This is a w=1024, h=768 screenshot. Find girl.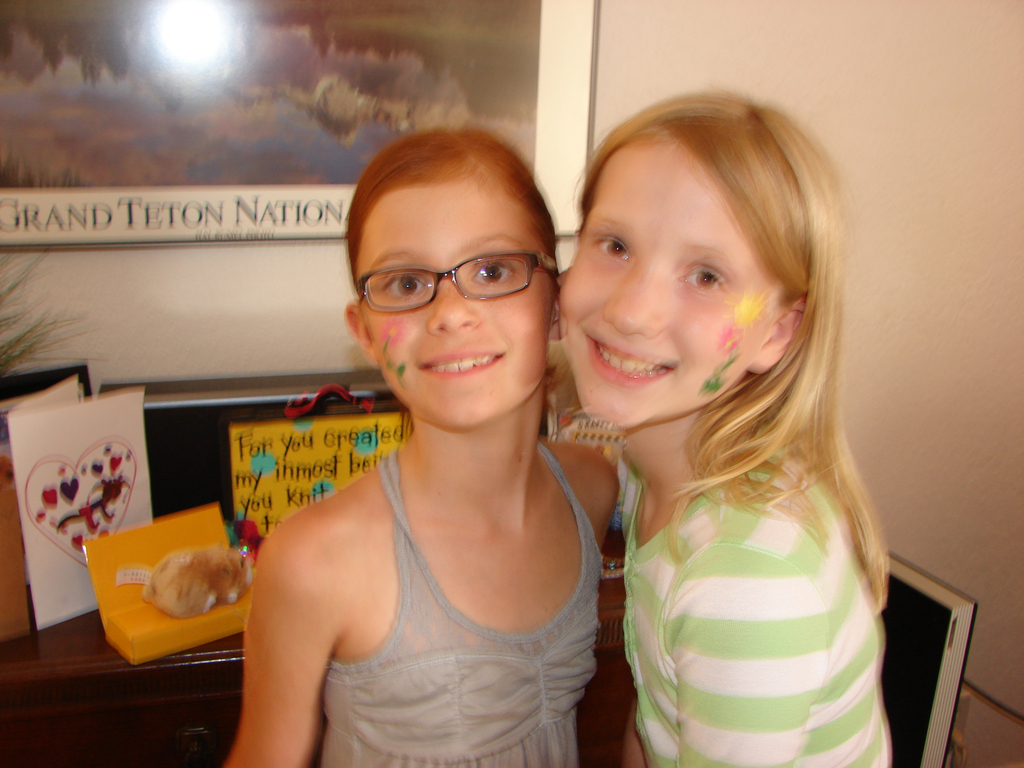
Bounding box: 223,131,622,767.
